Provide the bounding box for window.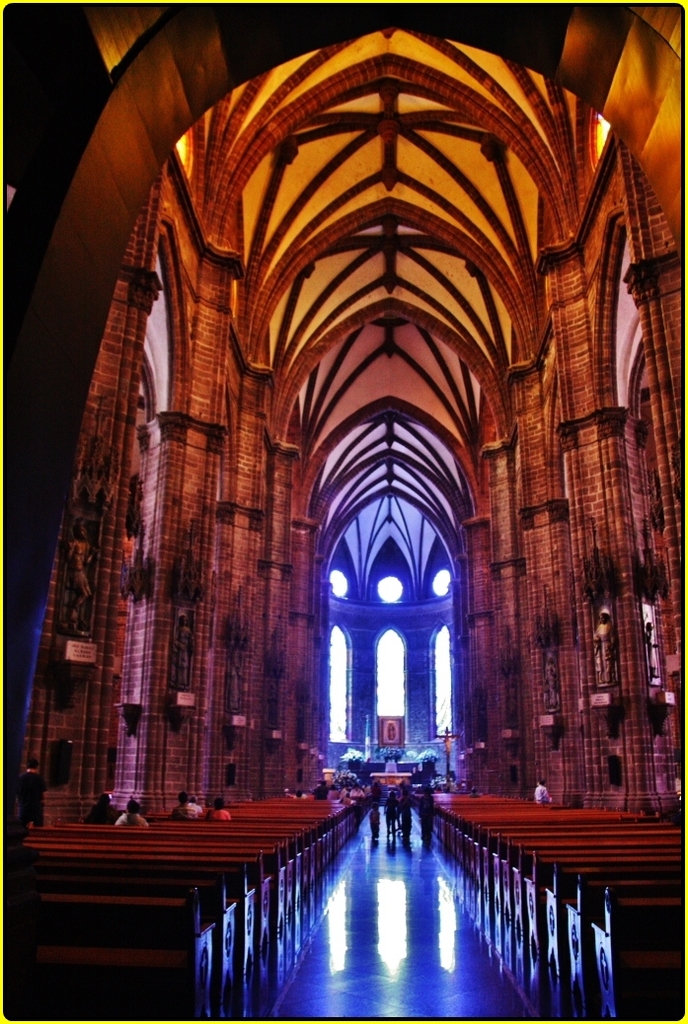
box(329, 531, 459, 770).
